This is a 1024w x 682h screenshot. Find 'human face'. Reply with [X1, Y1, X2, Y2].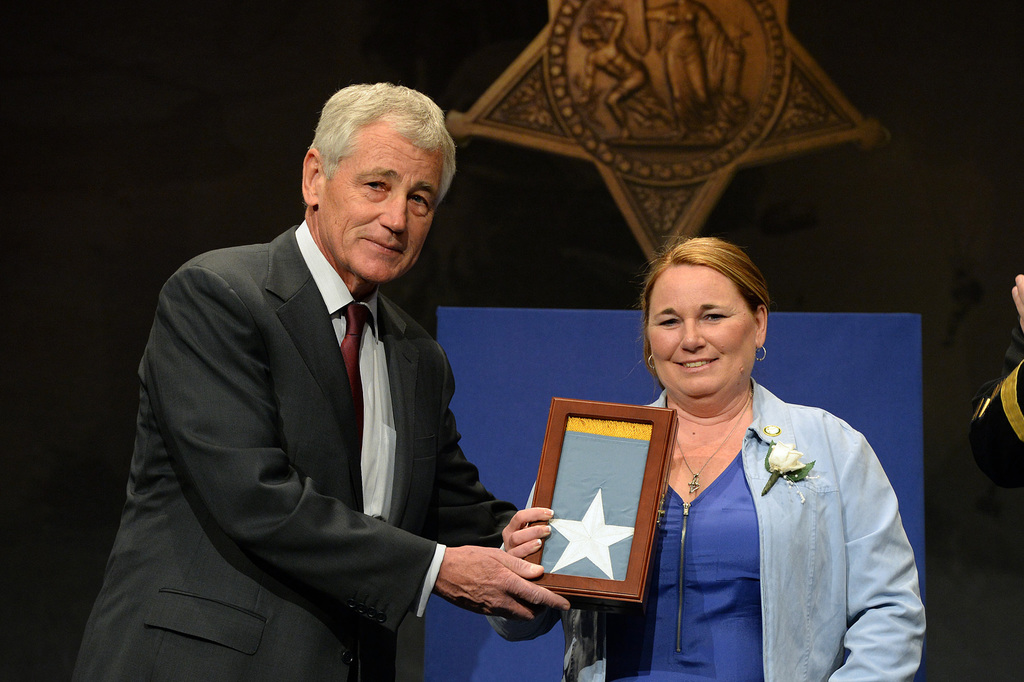
[319, 120, 441, 283].
